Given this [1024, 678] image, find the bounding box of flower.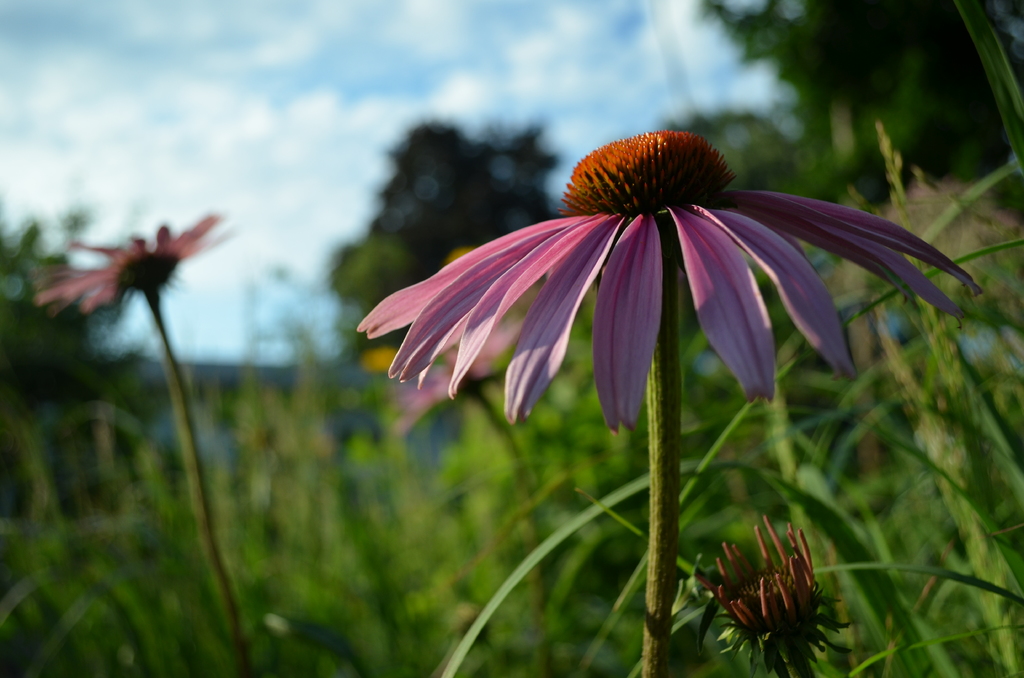
(x1=30, y1=213, x2=224, y2=318).
